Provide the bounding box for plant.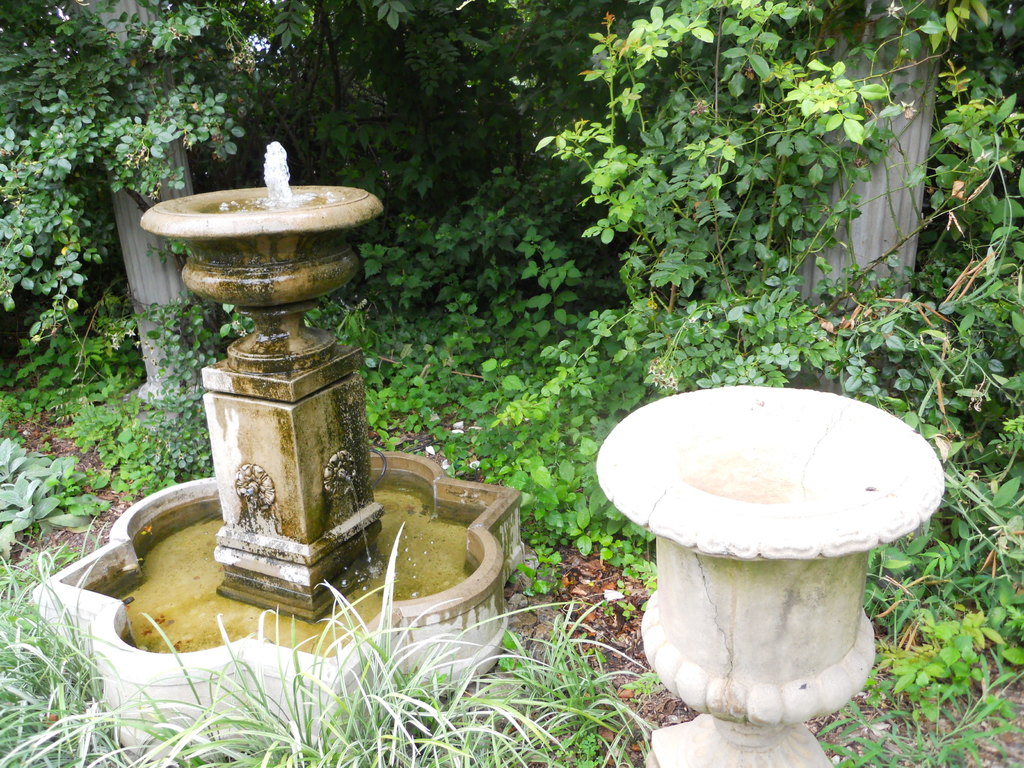
0 438 120 572.
